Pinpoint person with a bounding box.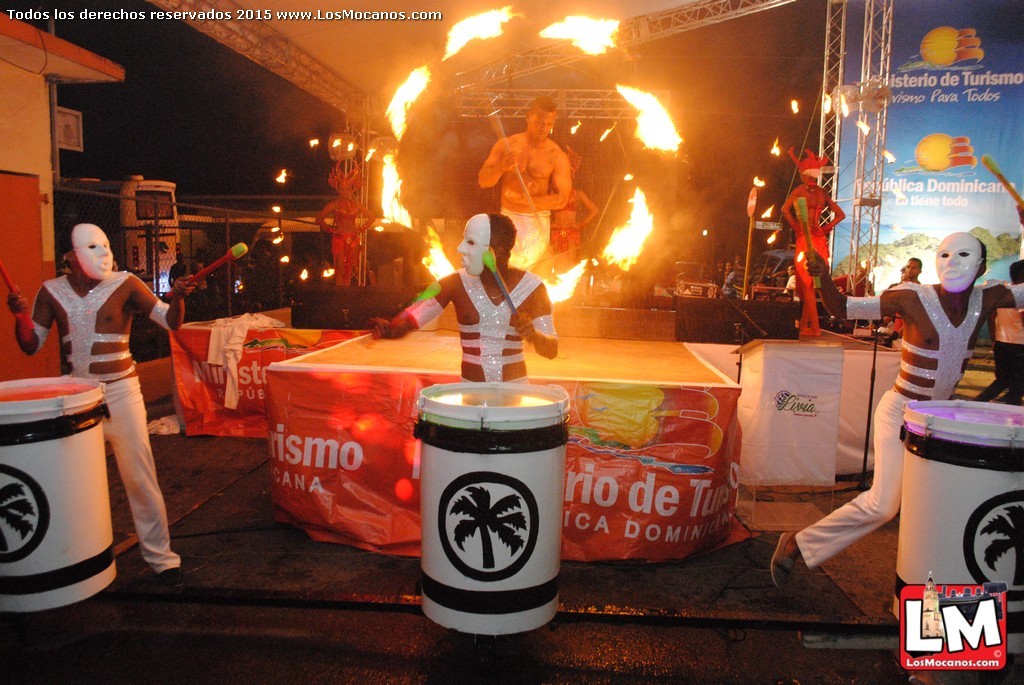
box=[763, 229, 1018, 587].
